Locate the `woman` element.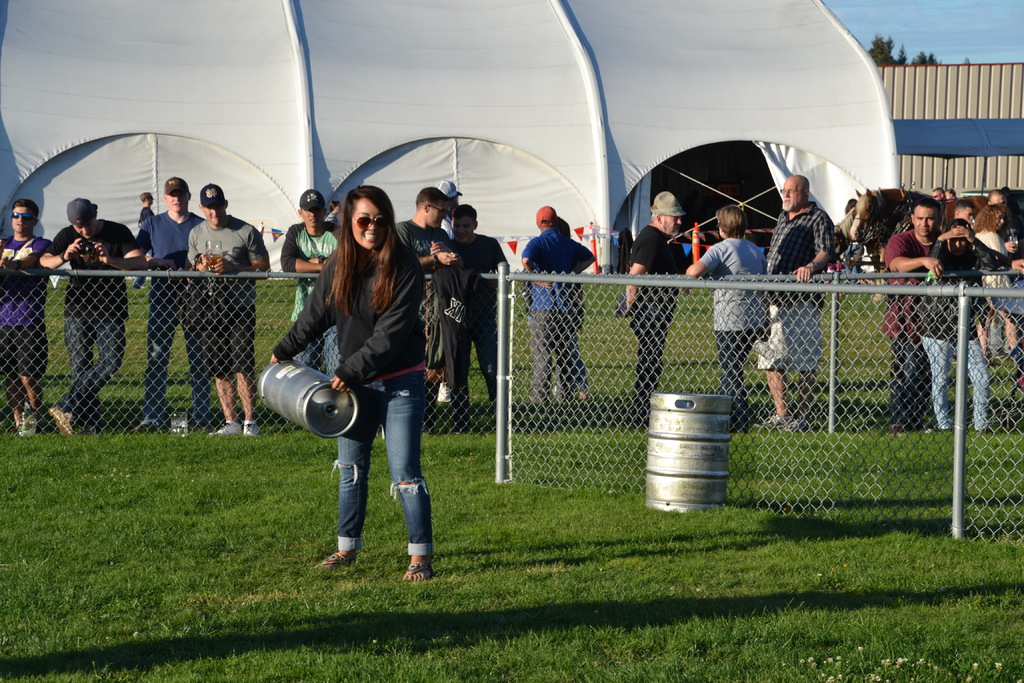
Element bbox: Rect(686, 204, 769, 430).
